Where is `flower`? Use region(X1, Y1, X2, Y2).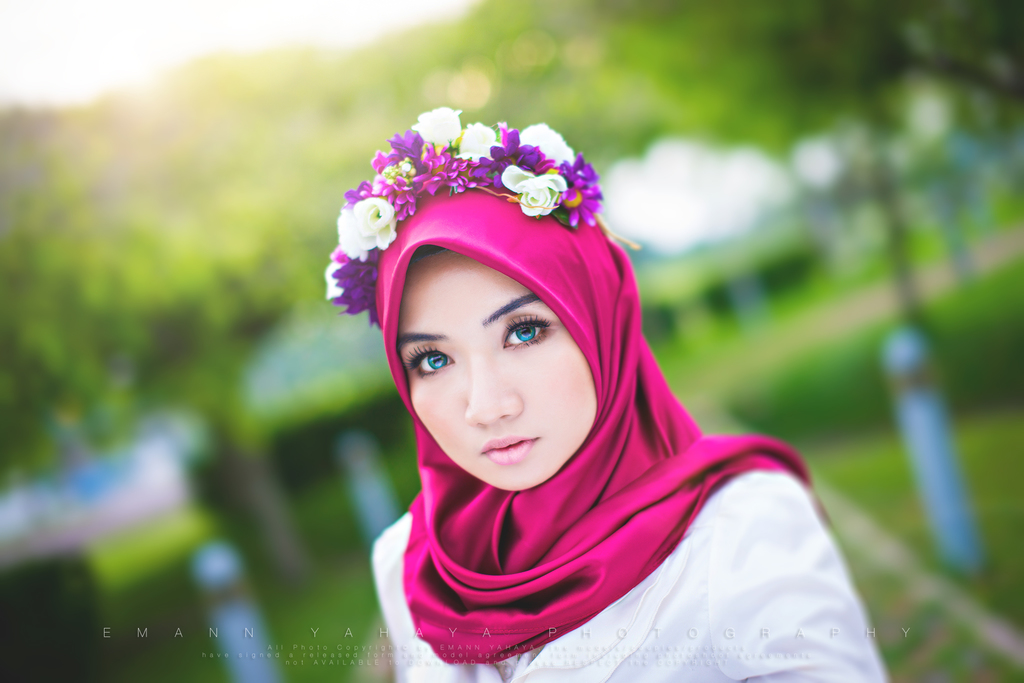
region(410, 103, 461, 154).
